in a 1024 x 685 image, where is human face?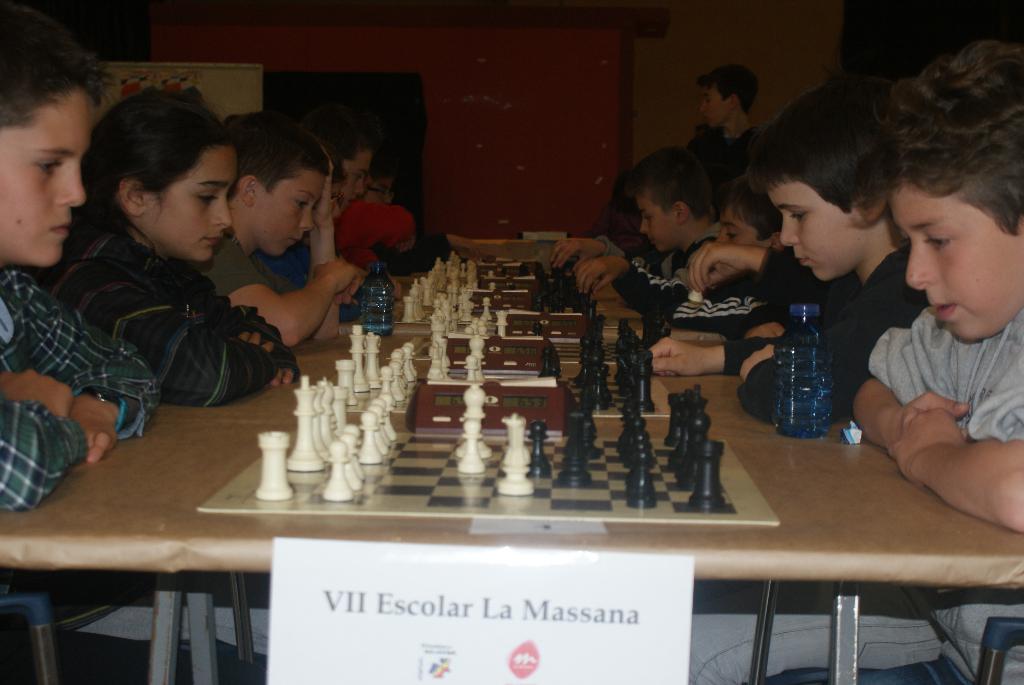
region(888, 147, 1020, 342).
